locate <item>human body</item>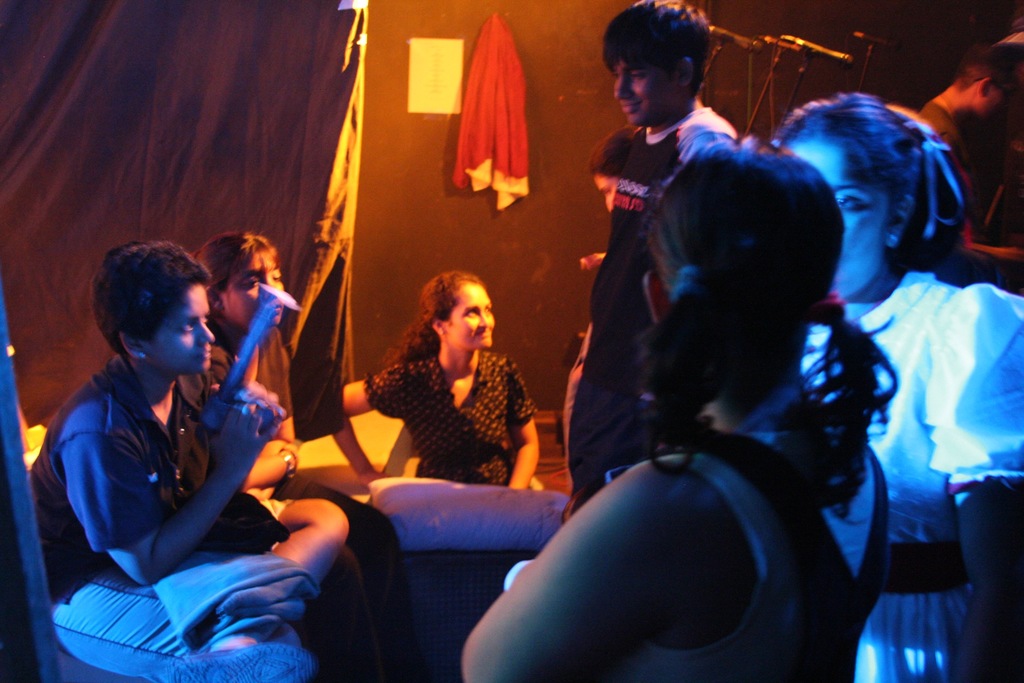
x1=381, y1=268, x2=537, y2=493
